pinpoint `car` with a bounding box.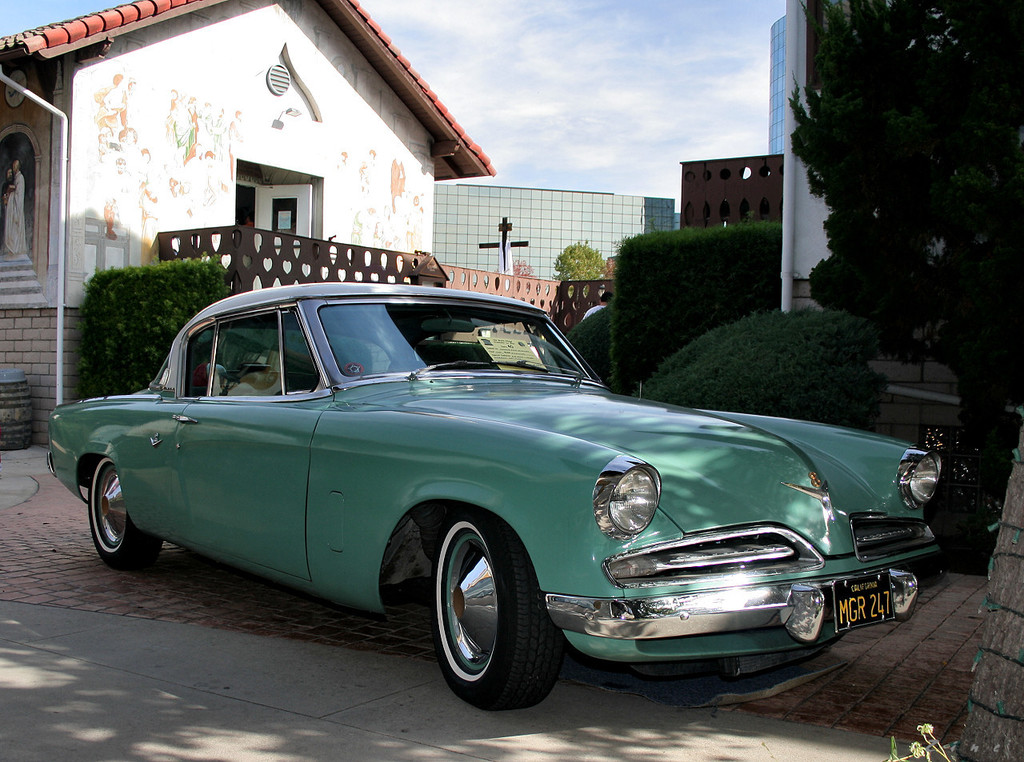
(left=47, top=280, right=938, bottom=707).
